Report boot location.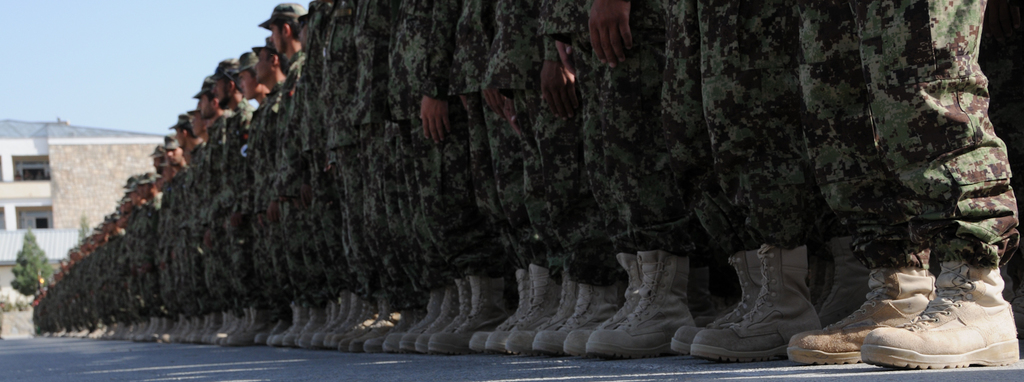
Report: [532,282,615,353].
